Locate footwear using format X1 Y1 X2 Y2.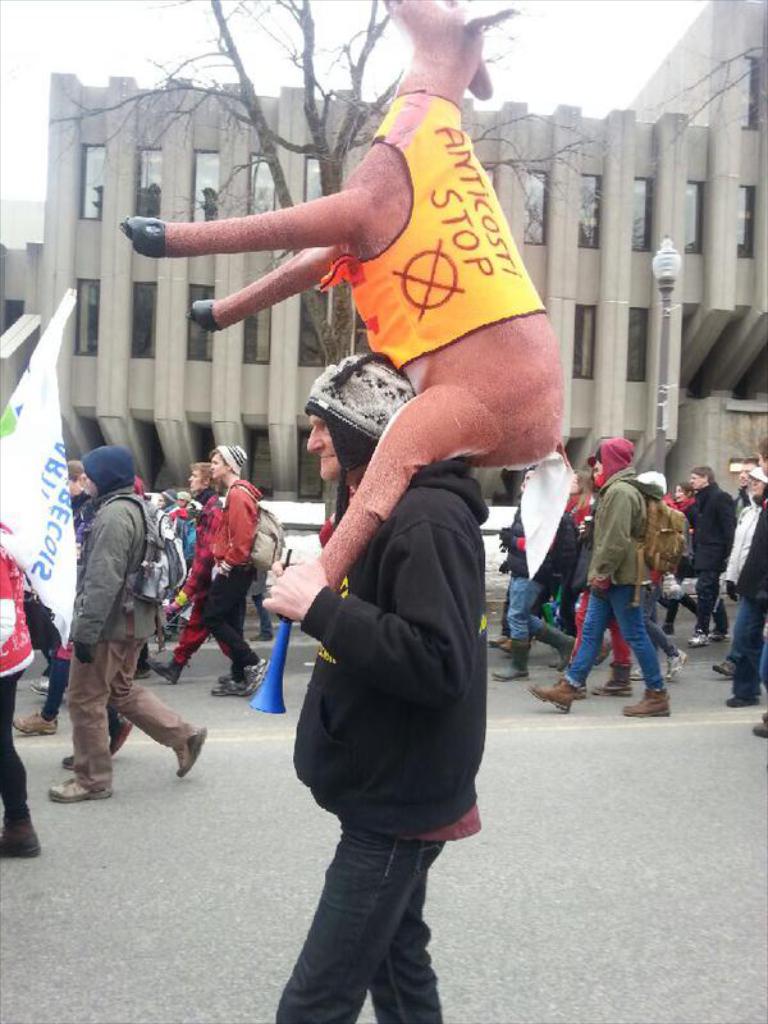
47 777 109 797.
